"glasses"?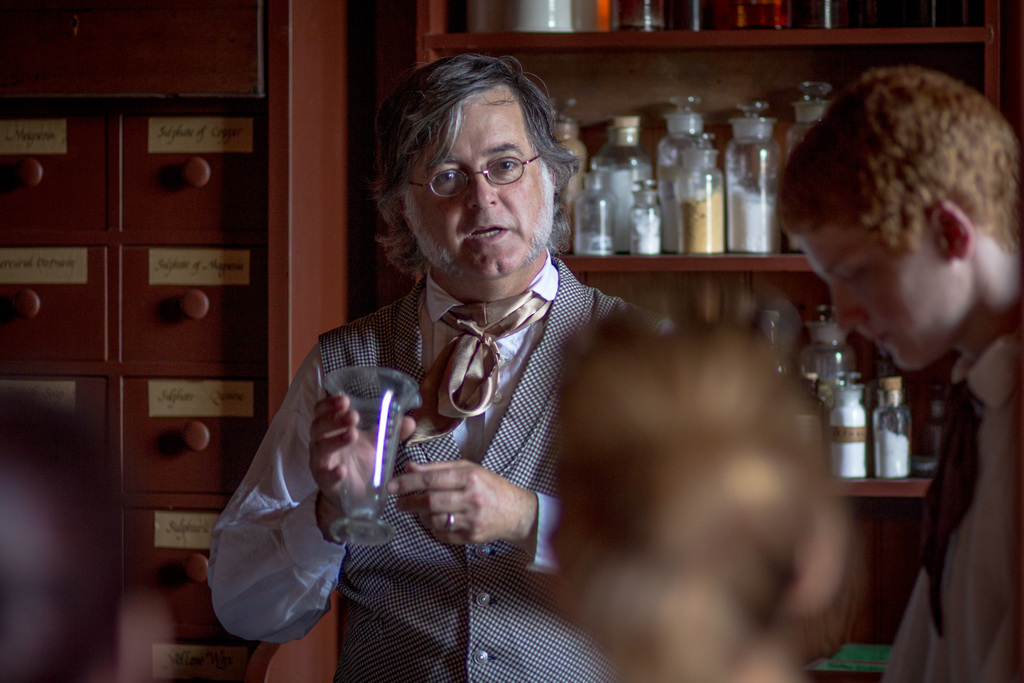
[396,149,544,202]
